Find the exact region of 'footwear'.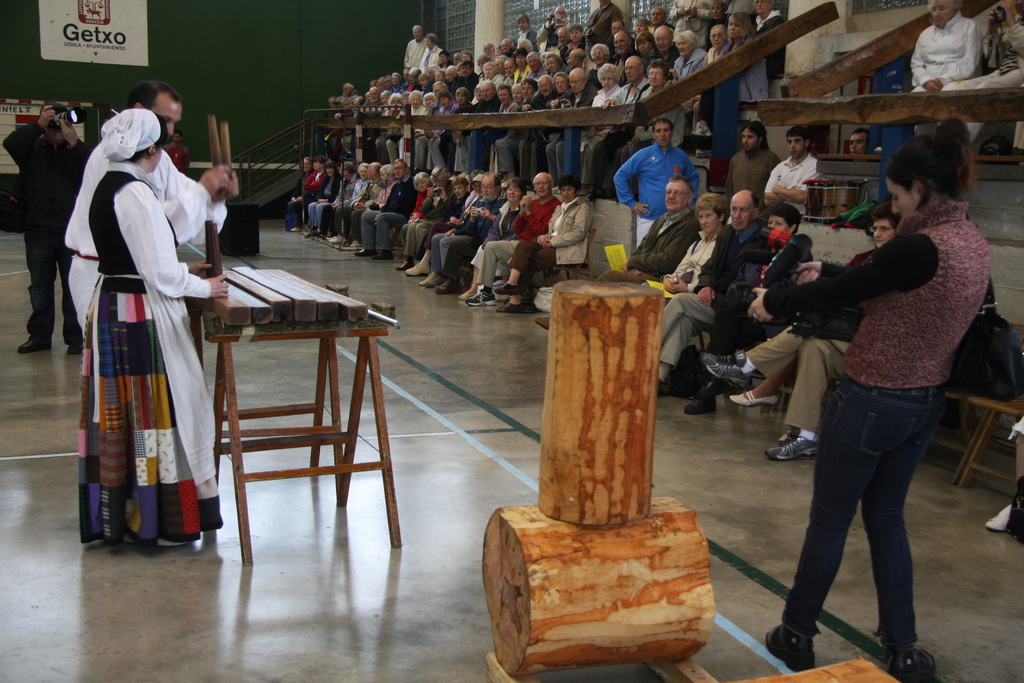
Exact region: [730,389,781,407].
